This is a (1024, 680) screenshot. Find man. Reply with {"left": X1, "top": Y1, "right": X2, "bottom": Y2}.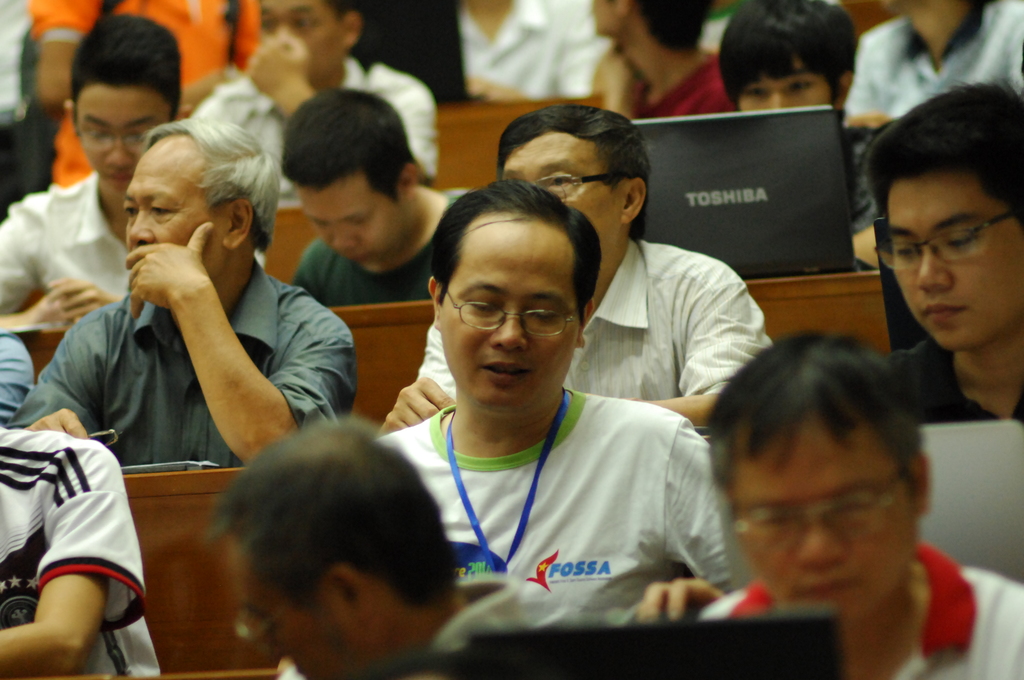
{"left": 0, "top": 428, "right": 162, "bottom": 679}.
